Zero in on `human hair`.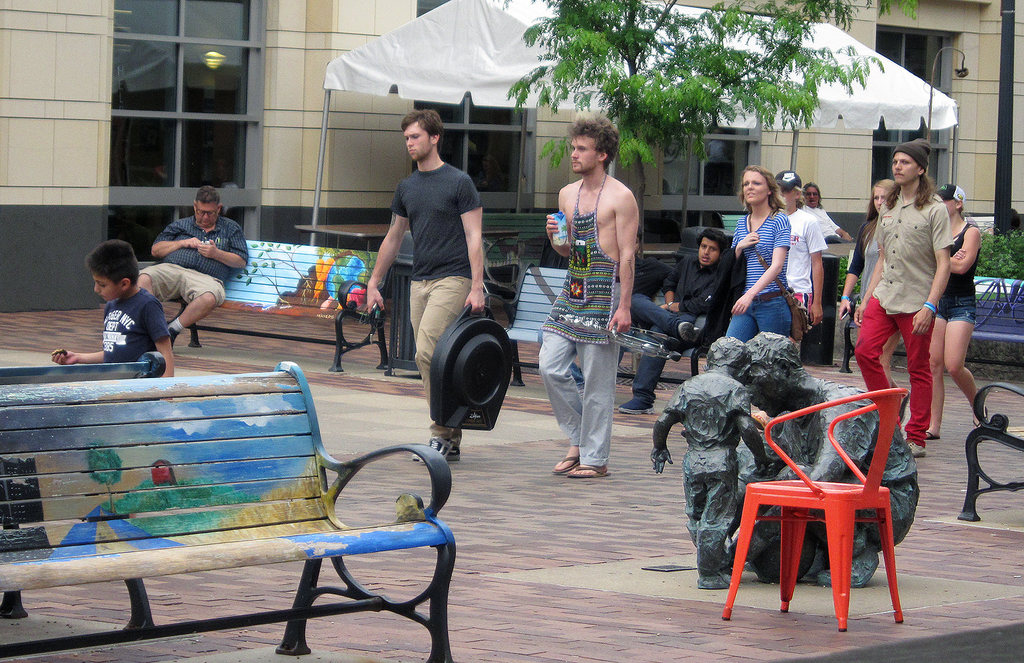
Zeroed in: [x1=184, y1=184, x2=225, y2=230].
